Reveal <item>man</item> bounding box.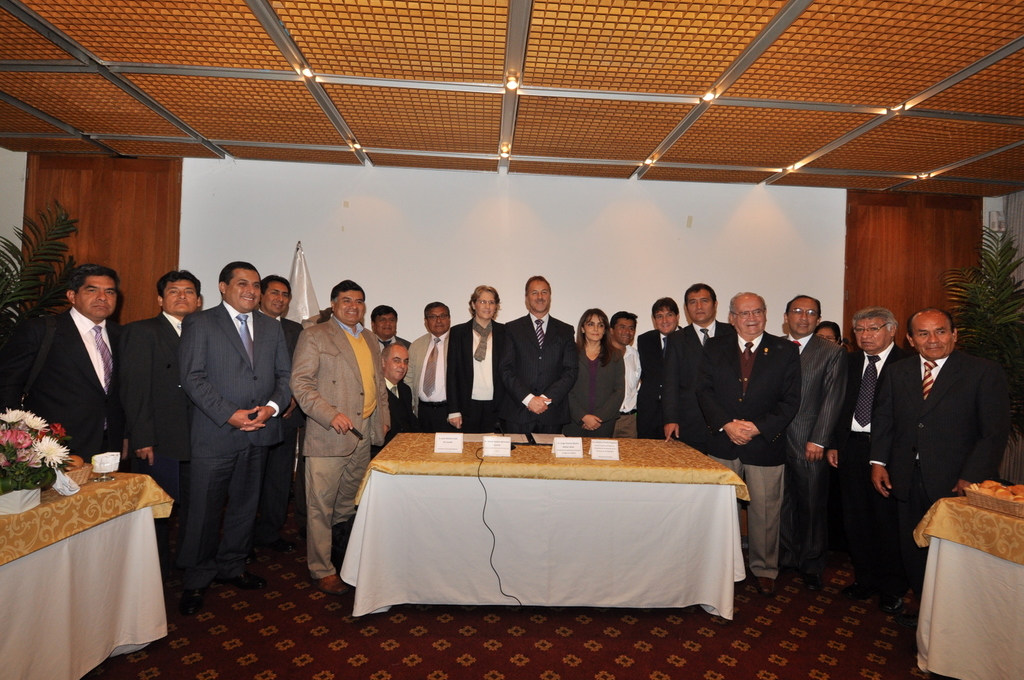
Revealed: (370,305,413,349).
